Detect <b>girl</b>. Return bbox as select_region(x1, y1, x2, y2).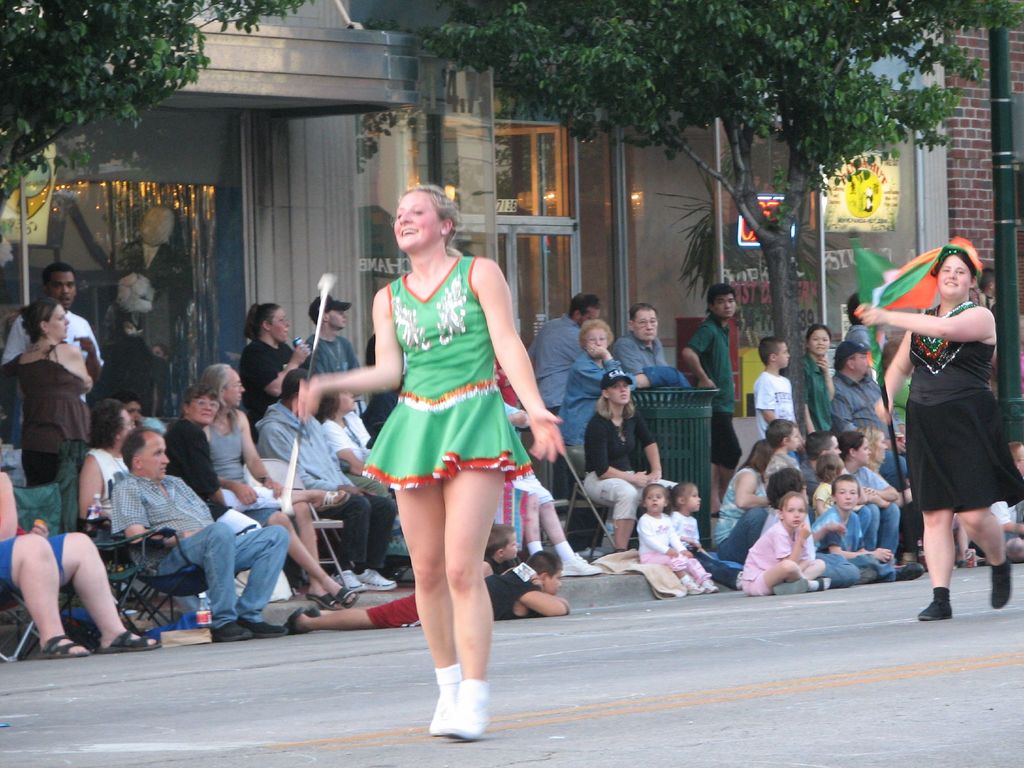
select_region(638, 497, 719, 594).
